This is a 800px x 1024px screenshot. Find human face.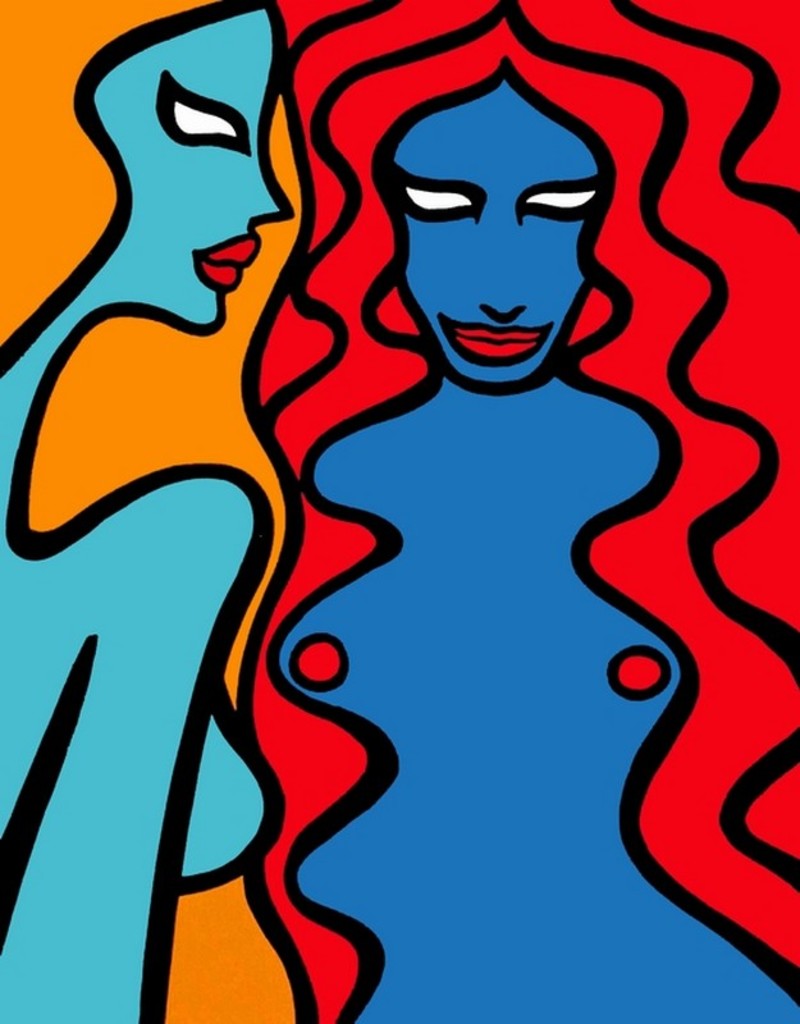
Bounding box: (383,86,588,396).
